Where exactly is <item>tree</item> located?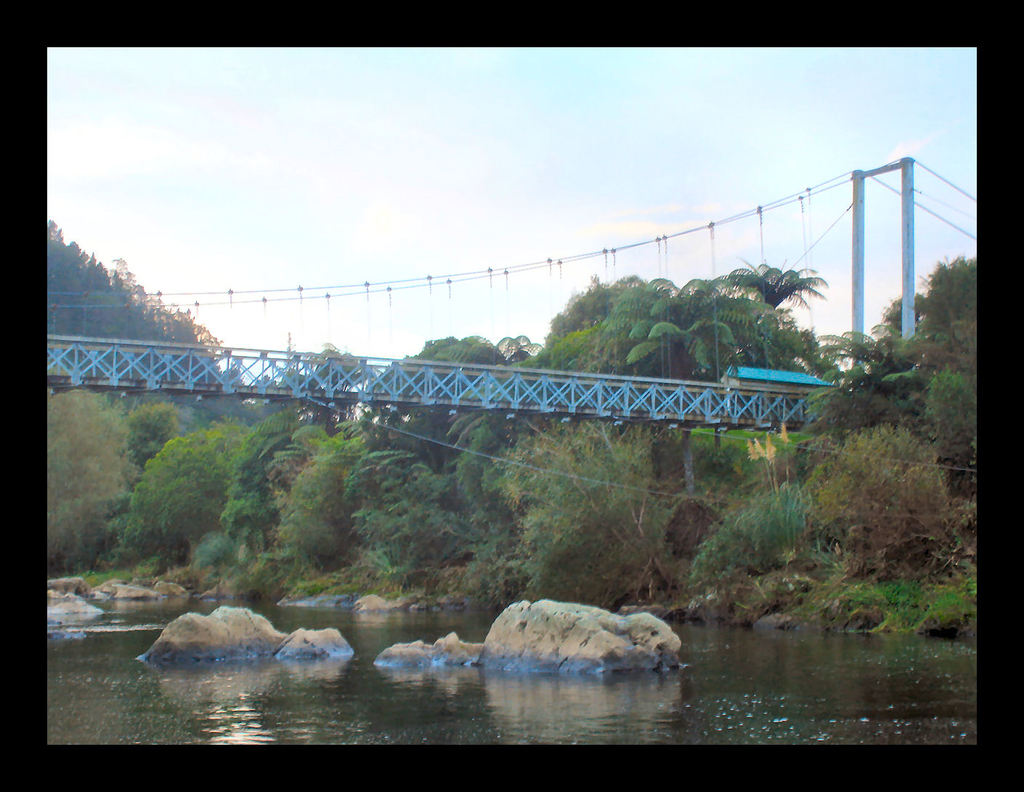
Its bounding box is {"left": 370, "top": 445, "right": 407, "bottom": 507}.
